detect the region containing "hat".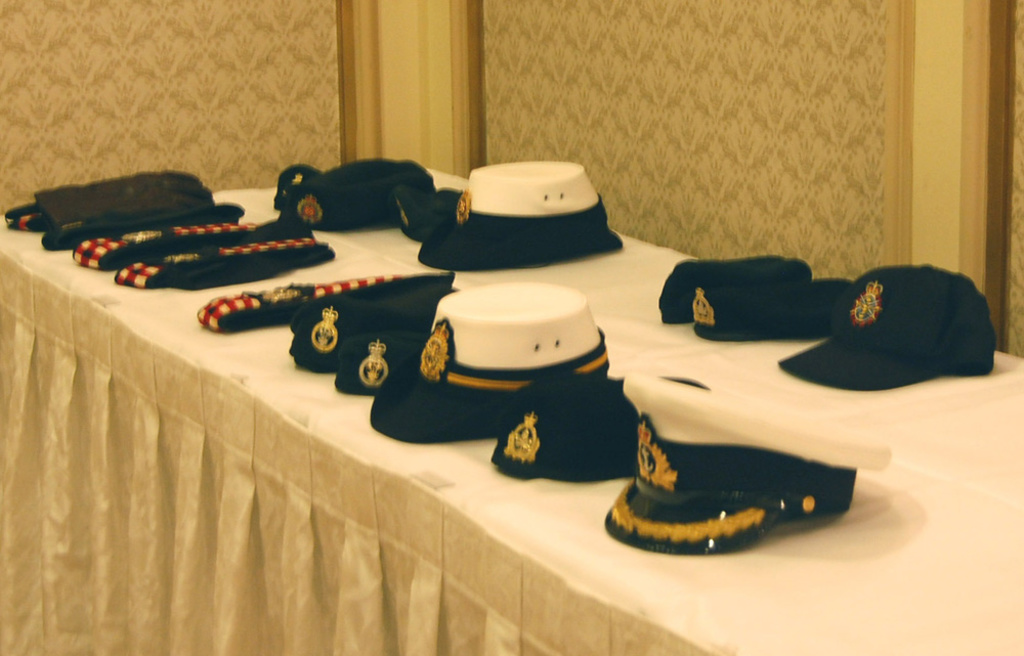
[368,279,610,442].
